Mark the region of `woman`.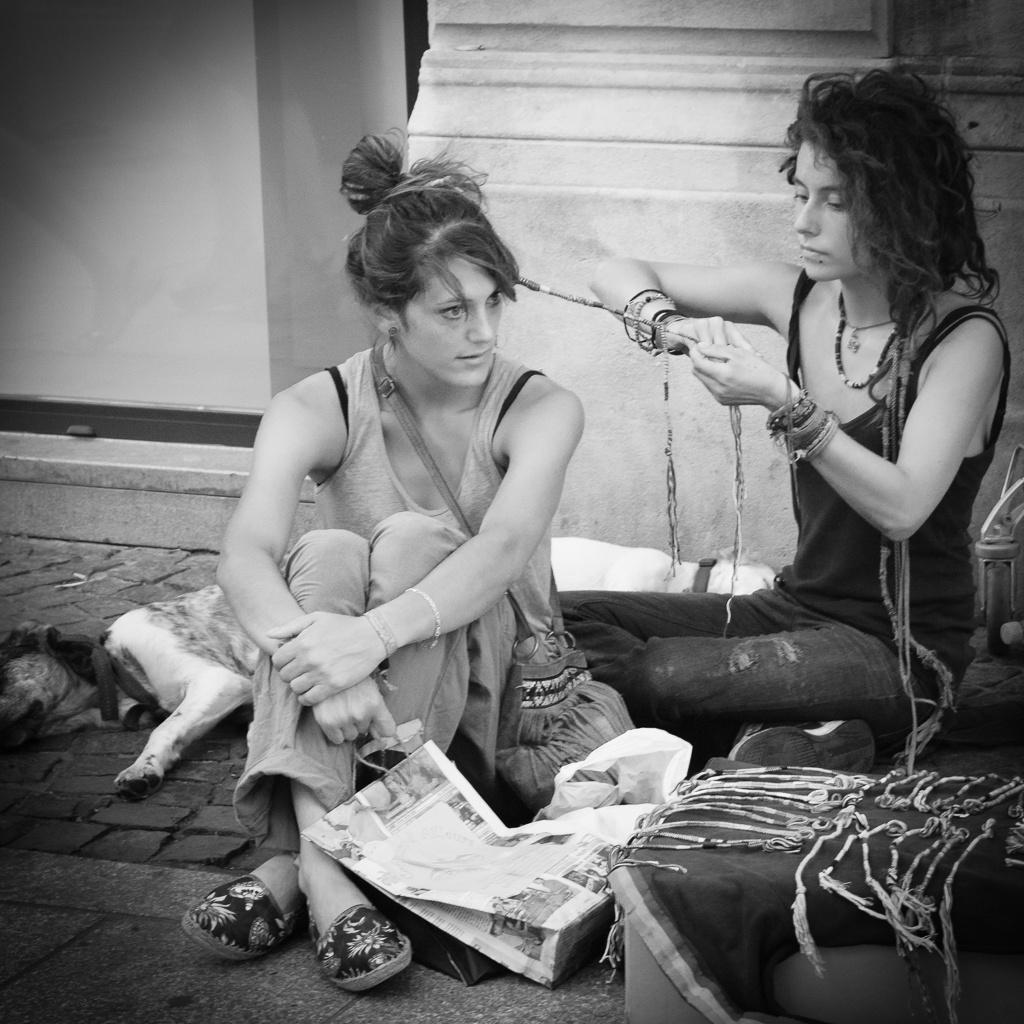
Region: crop(556, 66, 1017, 768).
